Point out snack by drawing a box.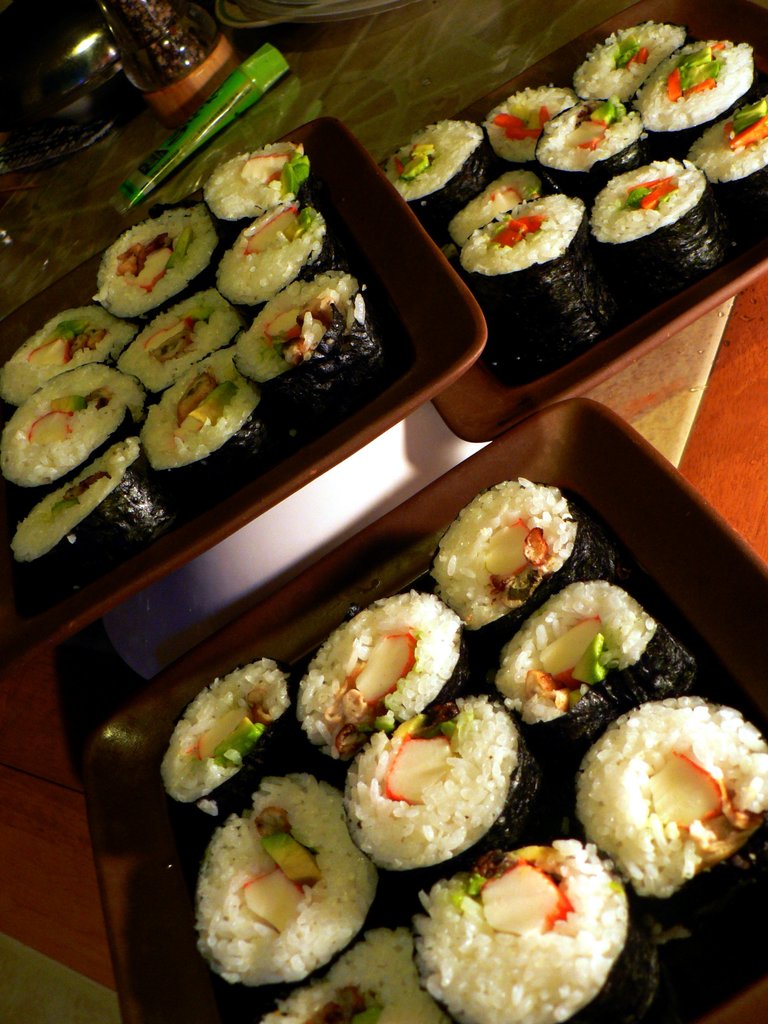
bbox(600, 168, 714, 279).
